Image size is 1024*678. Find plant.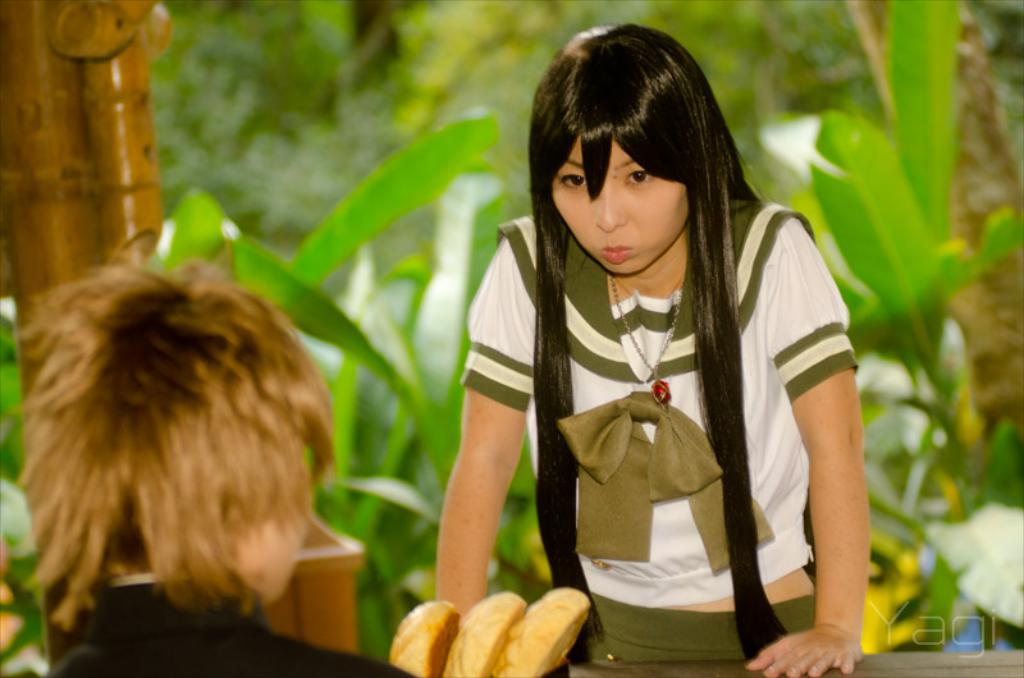
left=132, top=107, right=498, bottom=646.
